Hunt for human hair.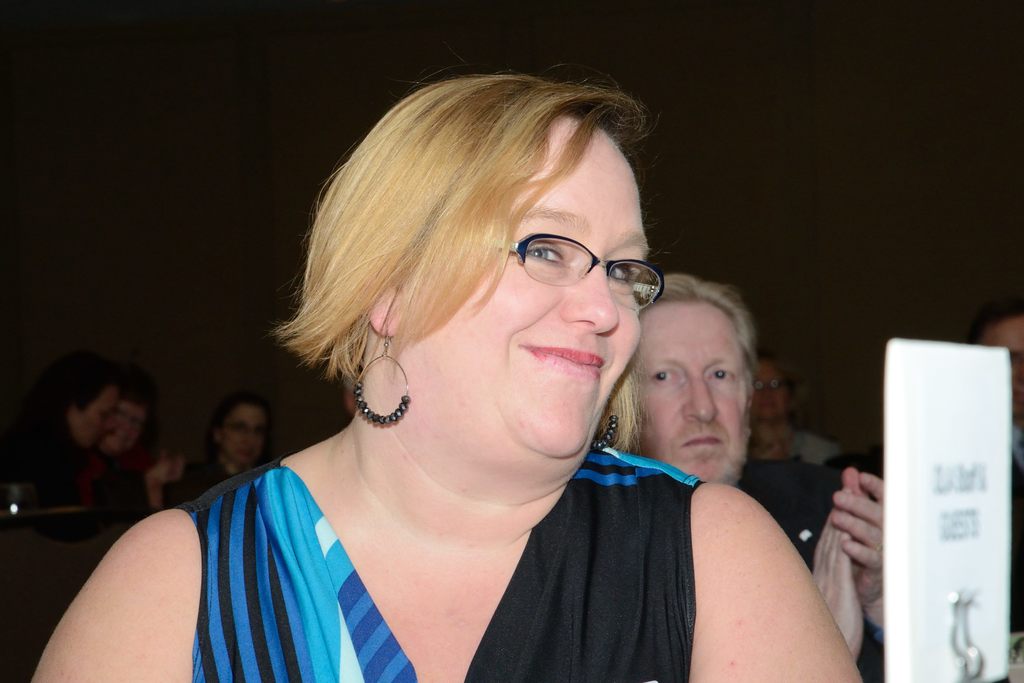
Hunted down at [755,347,804,420].
